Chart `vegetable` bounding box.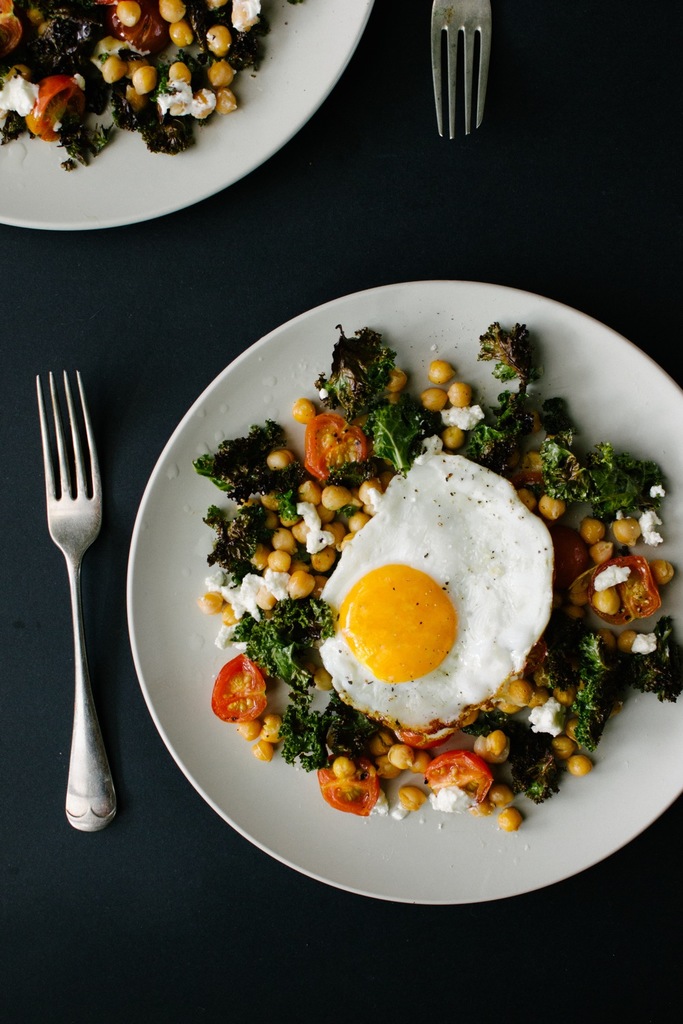
Charted: (x1=311, y1=326, x2=443, y2=481).
